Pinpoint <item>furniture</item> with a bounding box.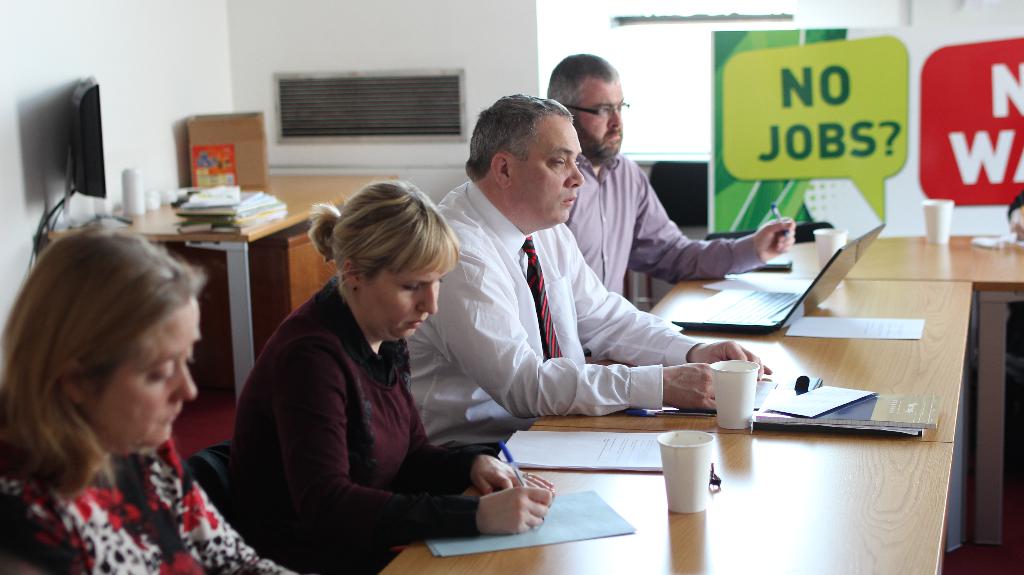
129, 172, 397, 400.
